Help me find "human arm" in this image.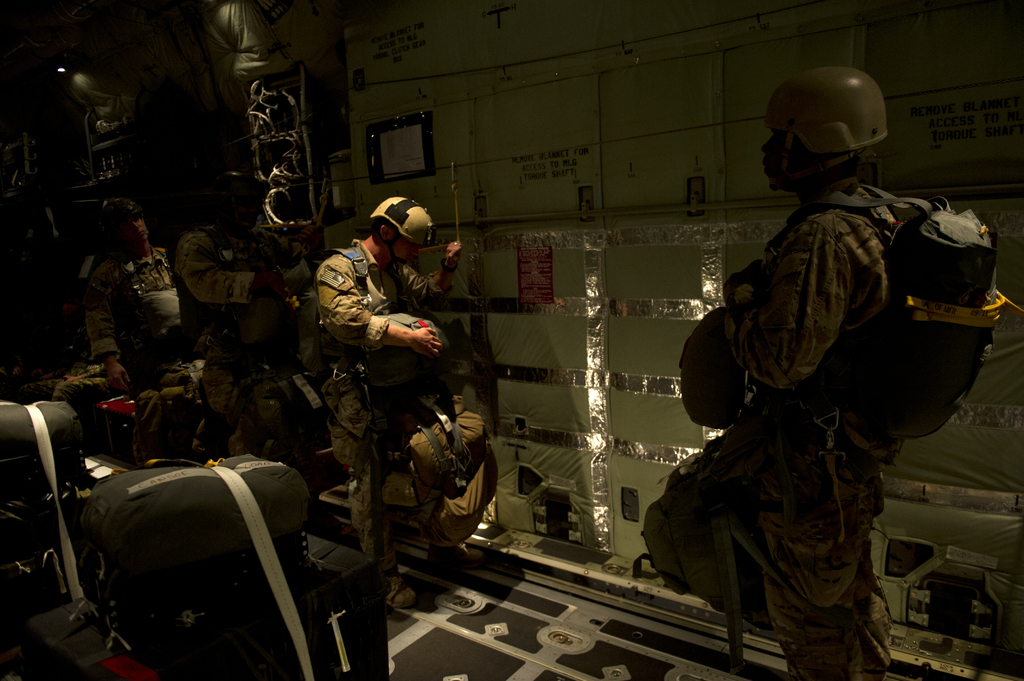
Found it: bbox=(166, 245, 184, 295).
